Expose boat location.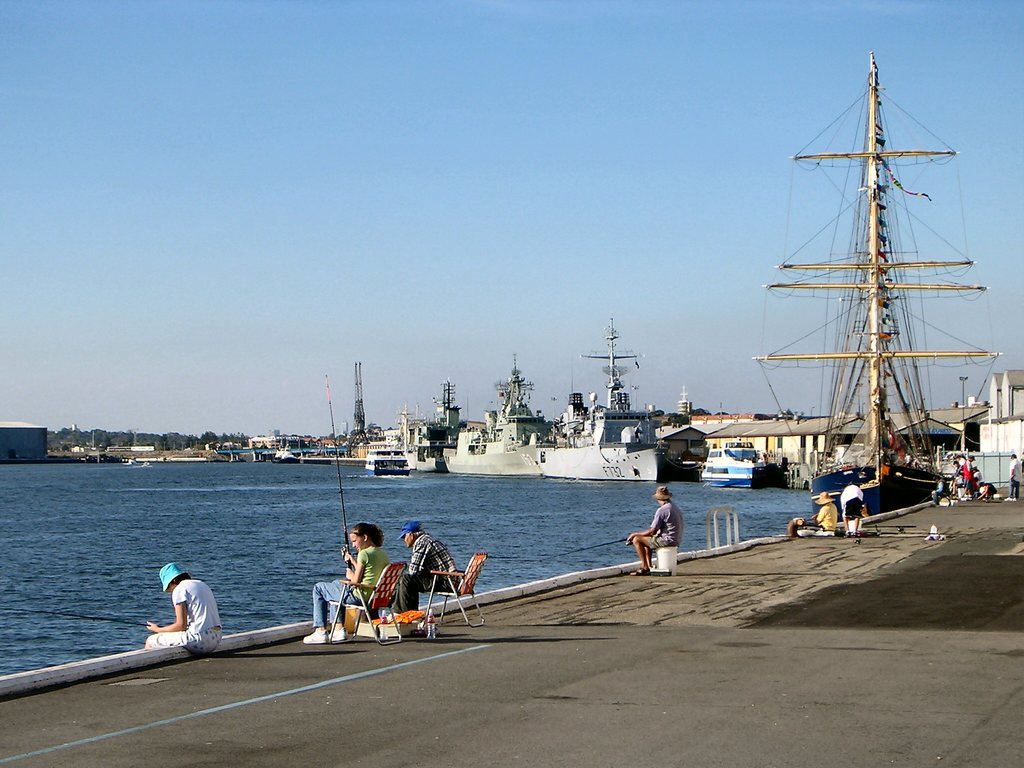
Exposed at <box>358,452,423,479</box>.
